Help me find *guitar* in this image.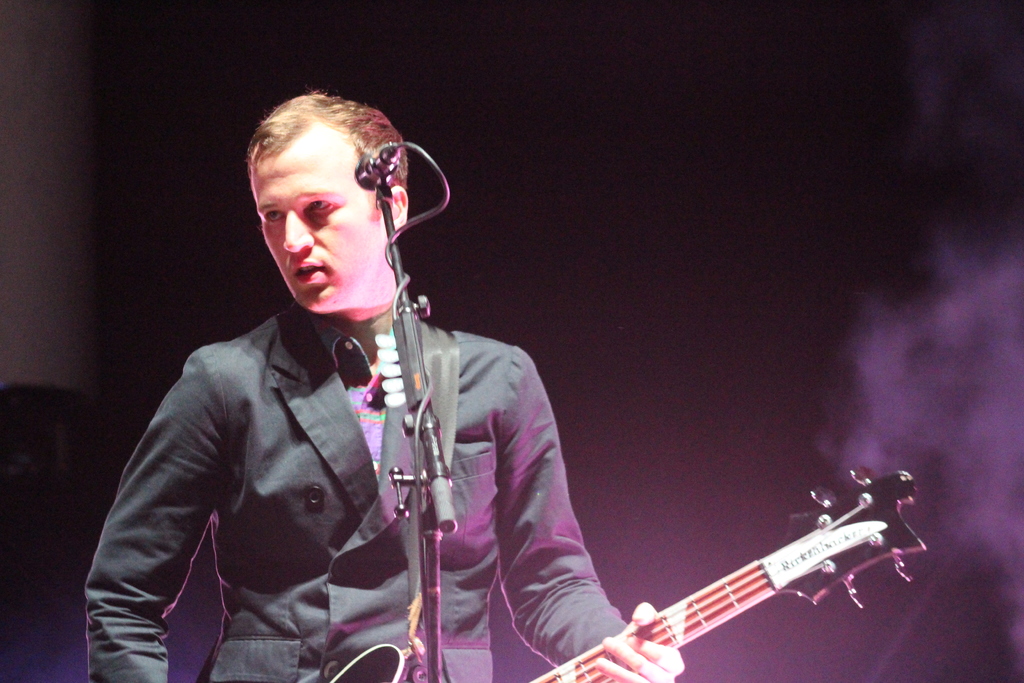
Found it: [552, 473, 923, 682].
